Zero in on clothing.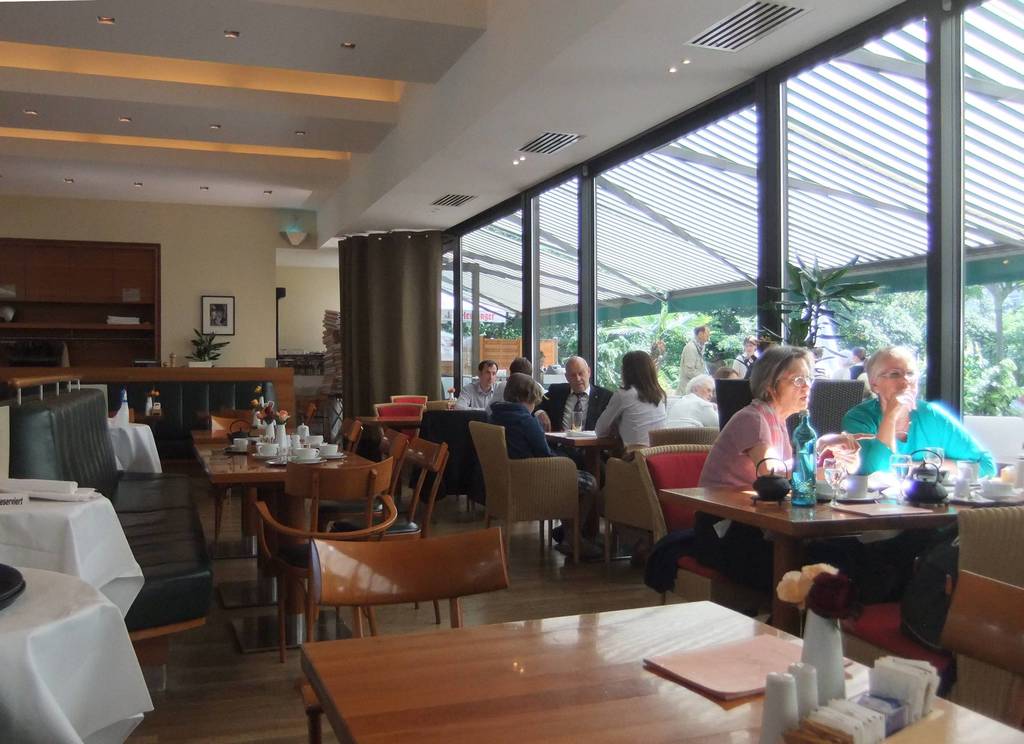
Zeroed in: (586, 379, 684, 505).
